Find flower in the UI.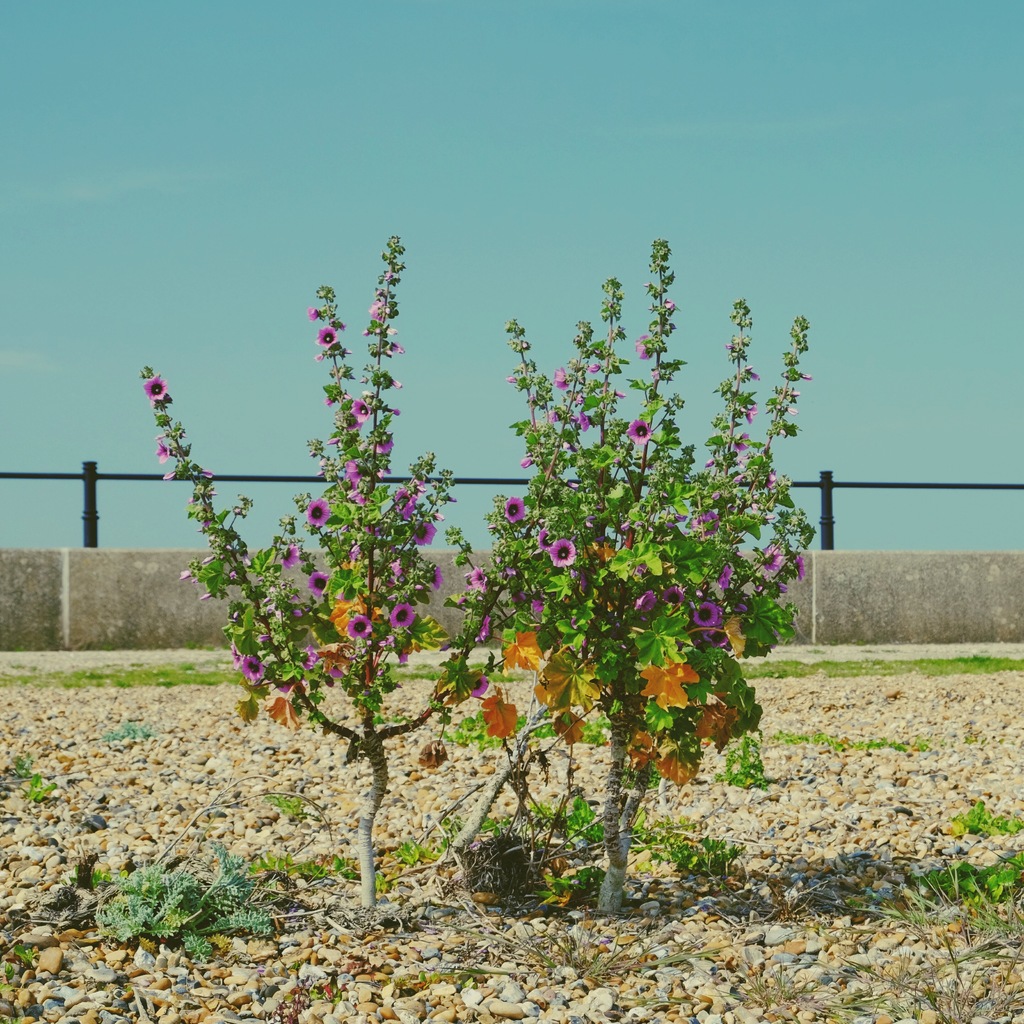
UI element at (302, 493, 330, 522).
